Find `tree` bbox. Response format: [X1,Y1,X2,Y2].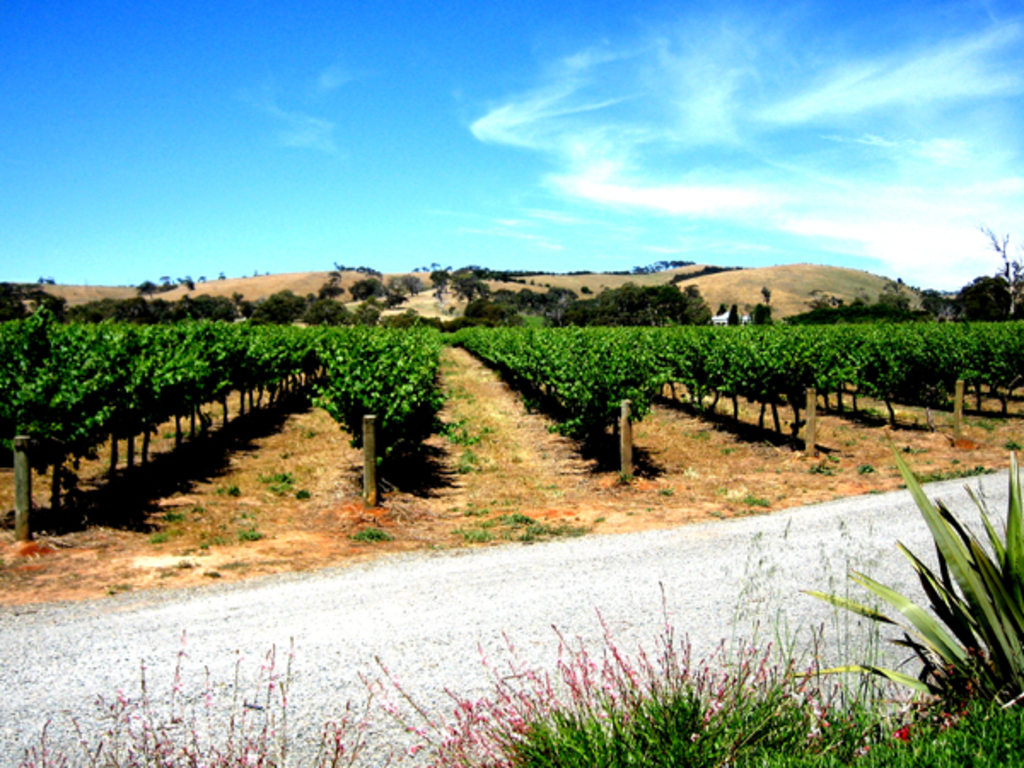
[319,314,435,480].
